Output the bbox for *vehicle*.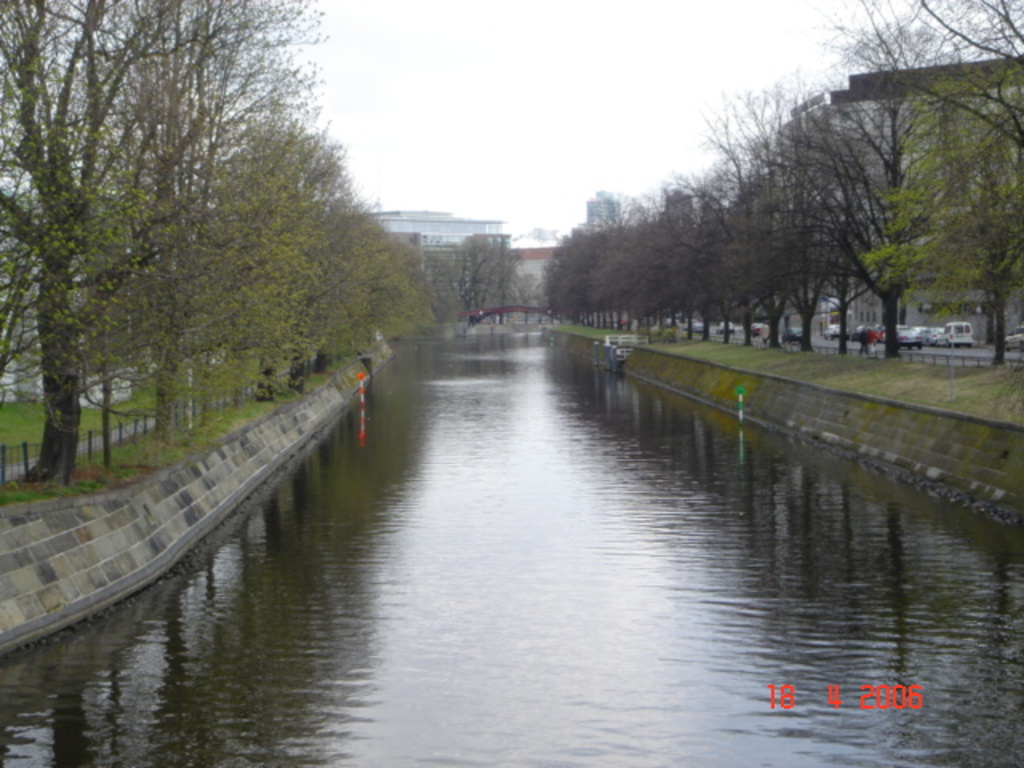
<box>896,330,925,354</box>.
